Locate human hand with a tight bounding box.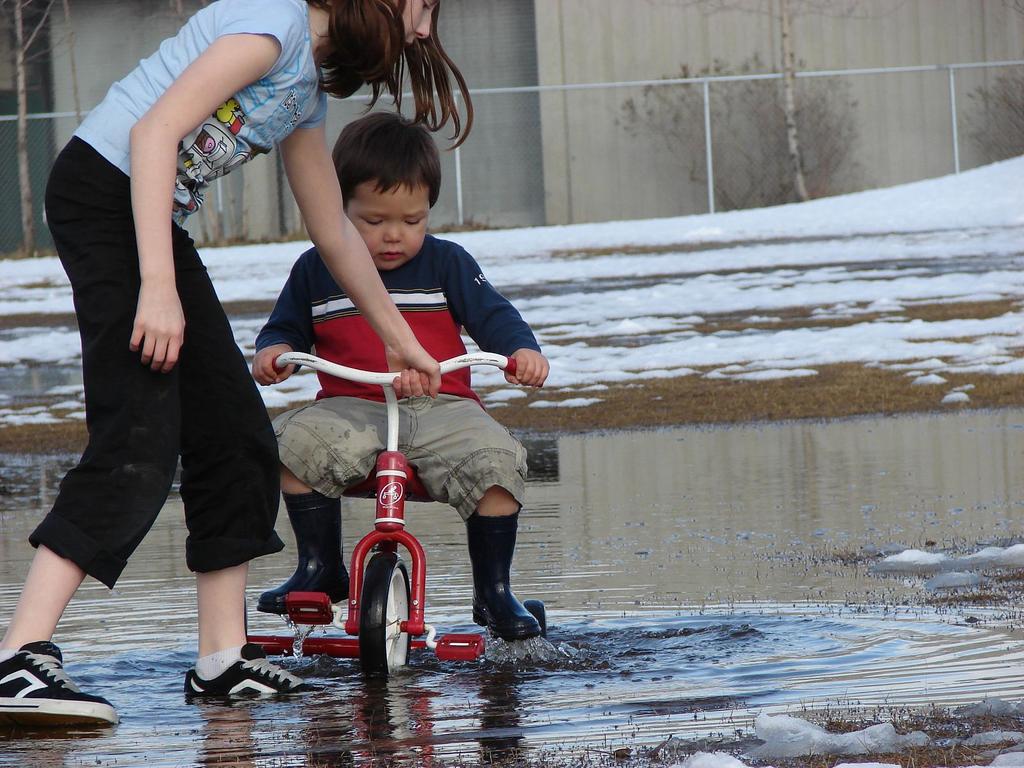
locate(503, 344, 551, 388).
